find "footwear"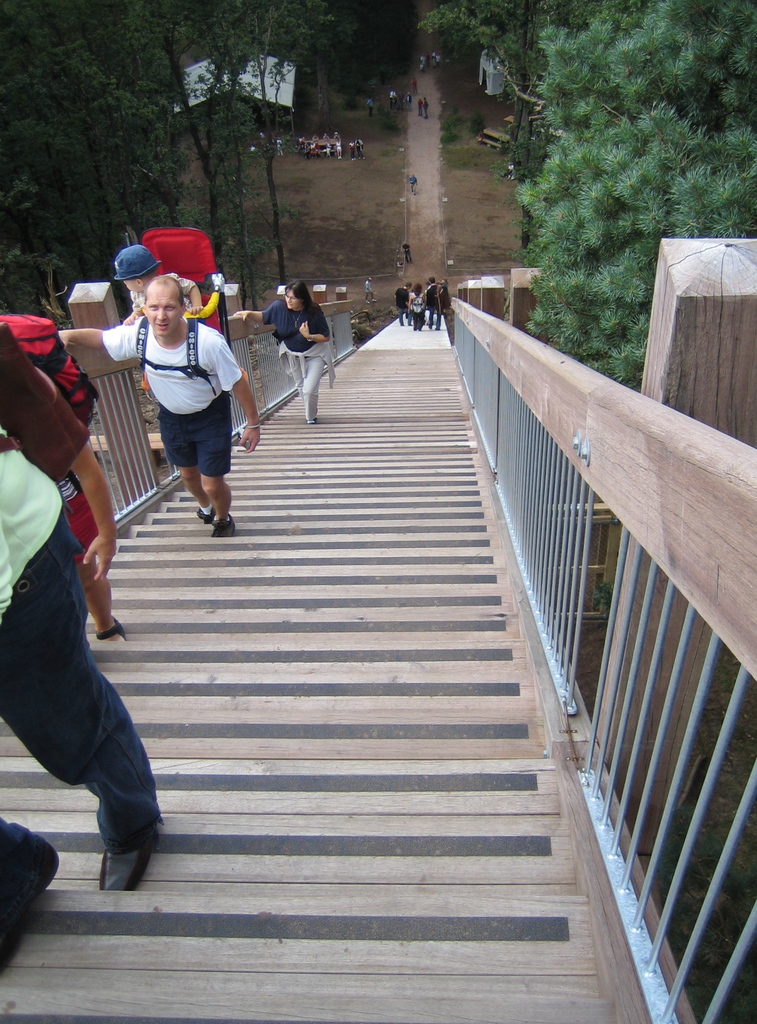
x1=98 y1=820 x2=166 y2=897
